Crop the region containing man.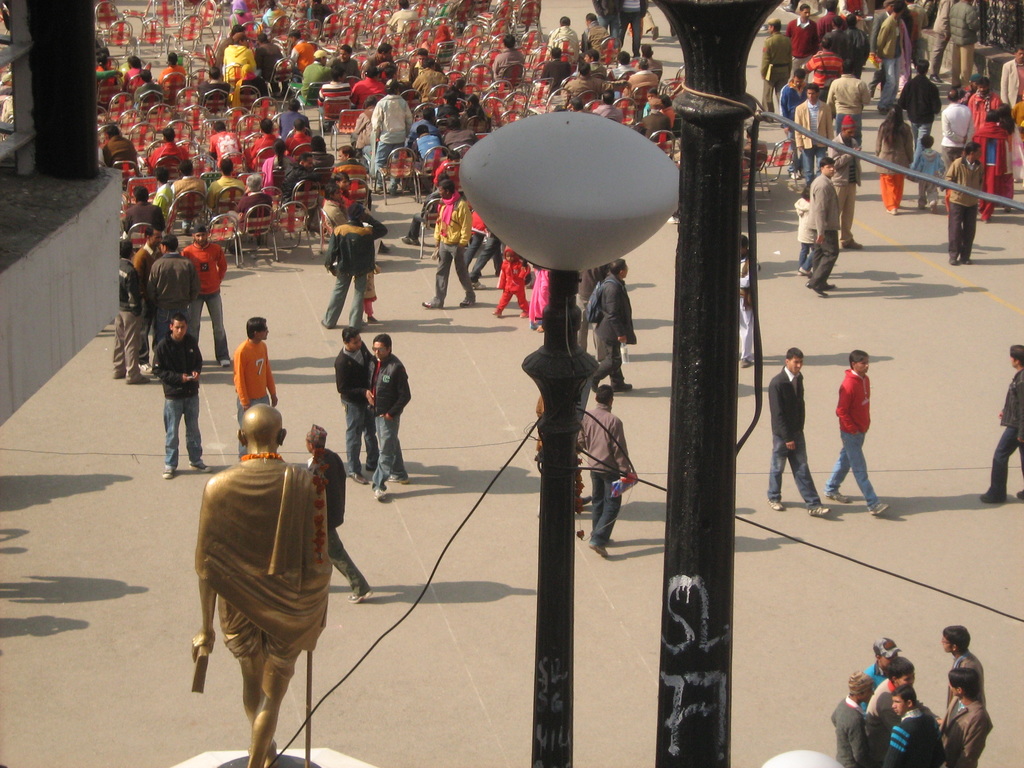
Crop region: box(131, 225, 164, 375).
